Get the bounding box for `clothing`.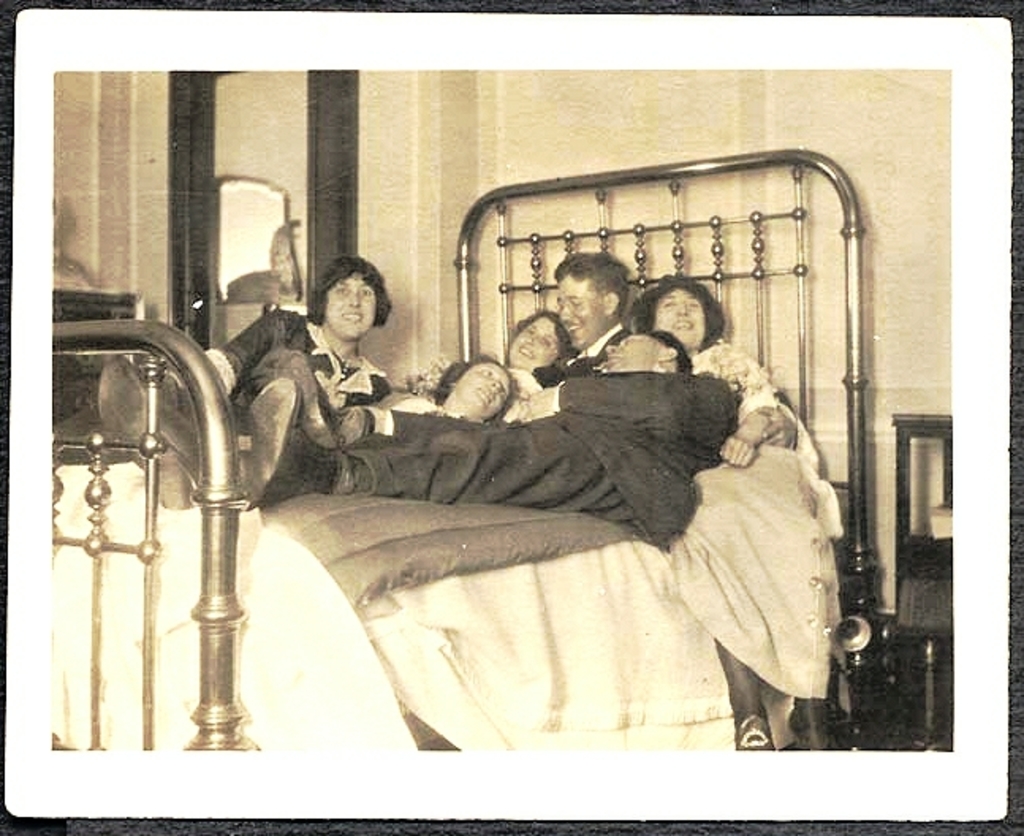
(367, 375, 739, 546).
